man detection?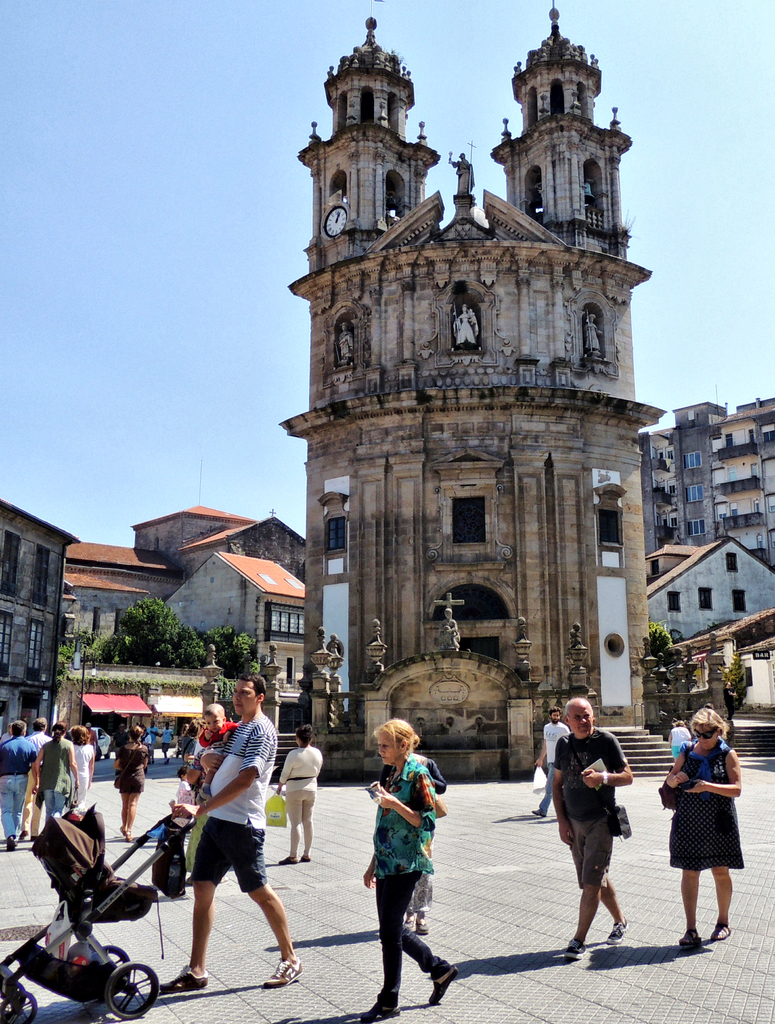
box=[158, 706, 295, 998]
